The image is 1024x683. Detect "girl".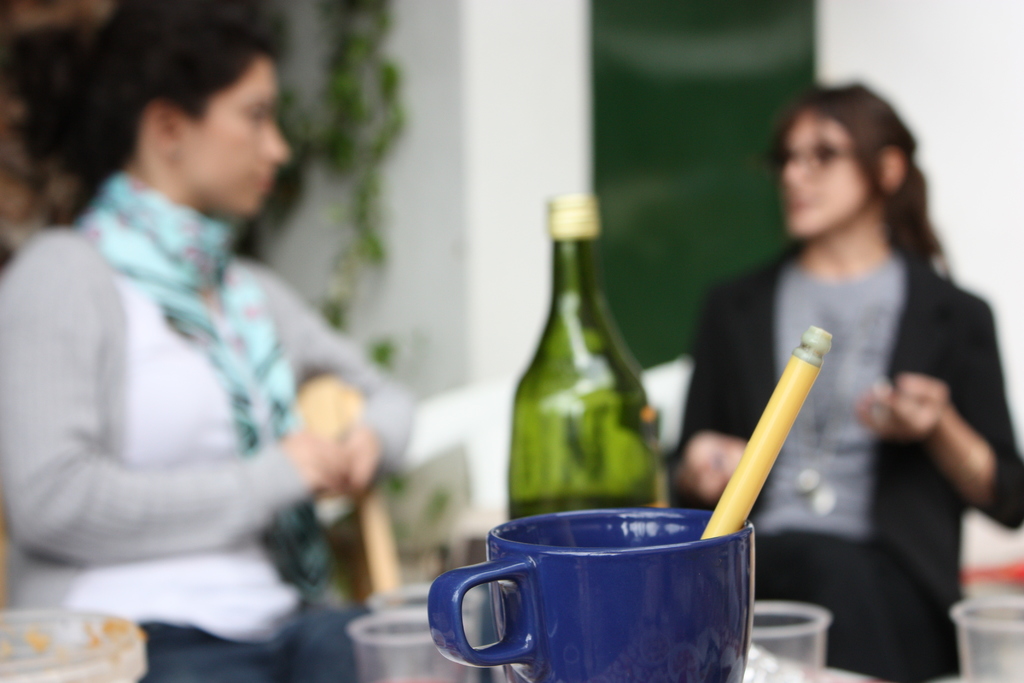
Detection: 0/6/422/682.
